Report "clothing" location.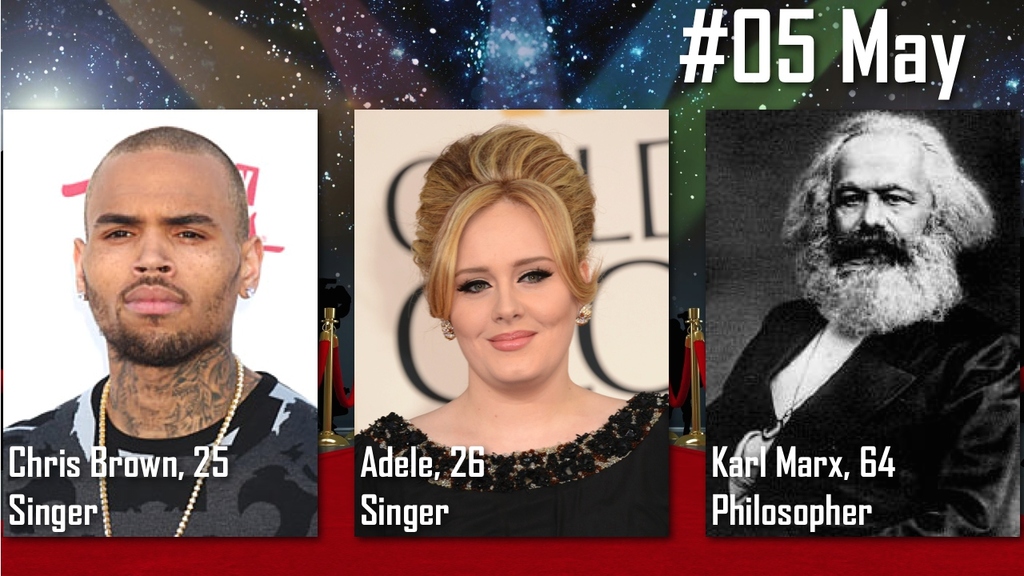
Report: BBox(356, 410, 669, 527).
